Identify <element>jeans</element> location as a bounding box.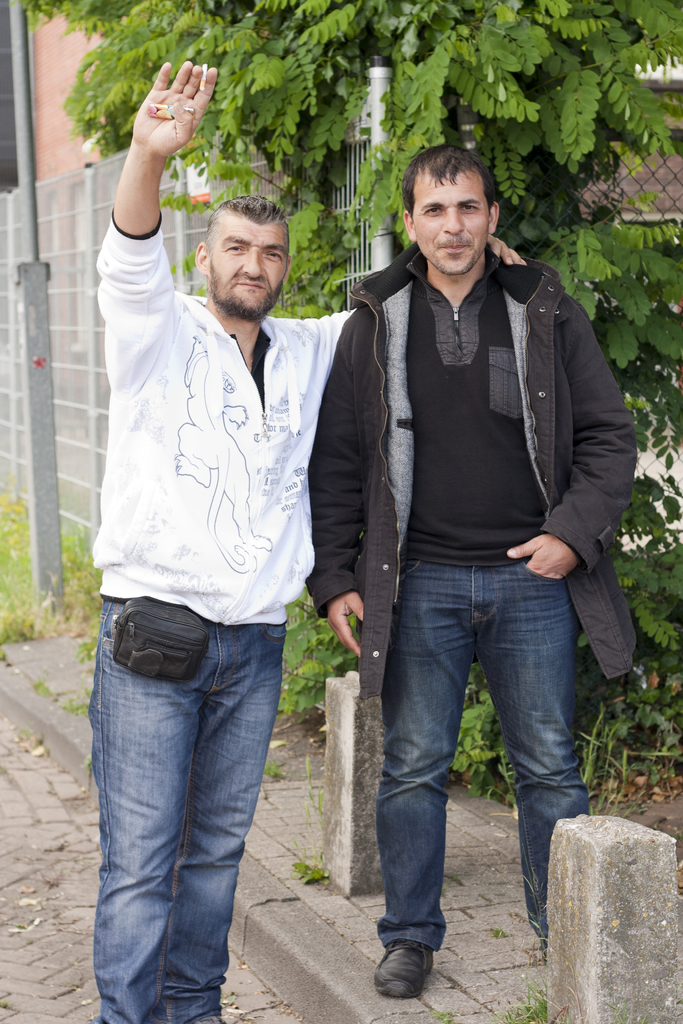
detection(89, 601, 287, 1023).
